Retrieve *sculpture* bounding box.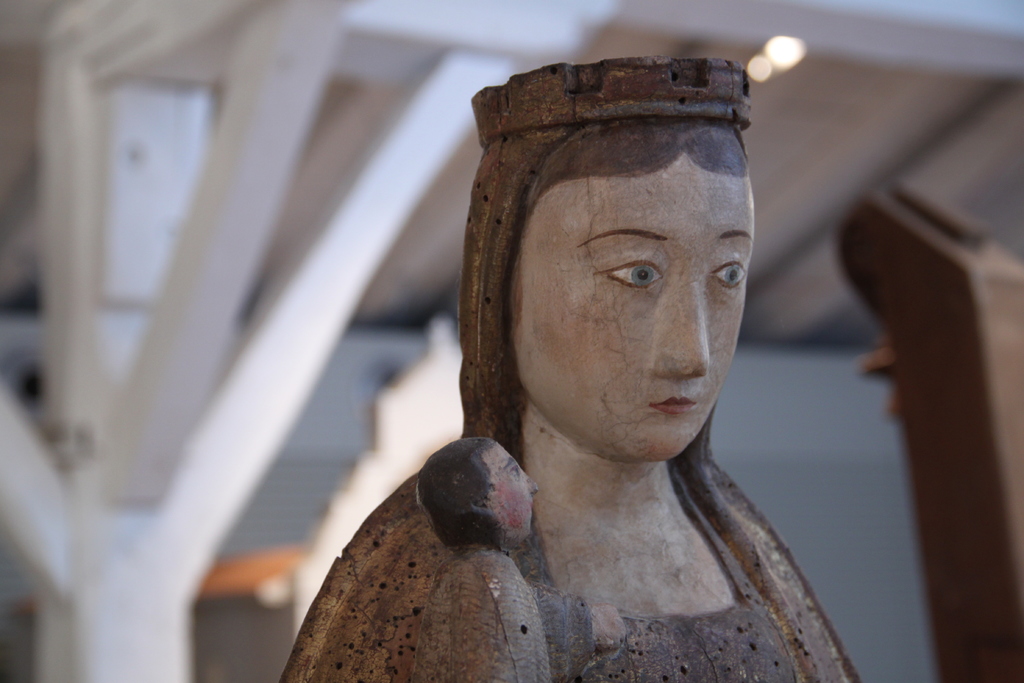
Bounding box: Rect(377, 54, 876, 663).
